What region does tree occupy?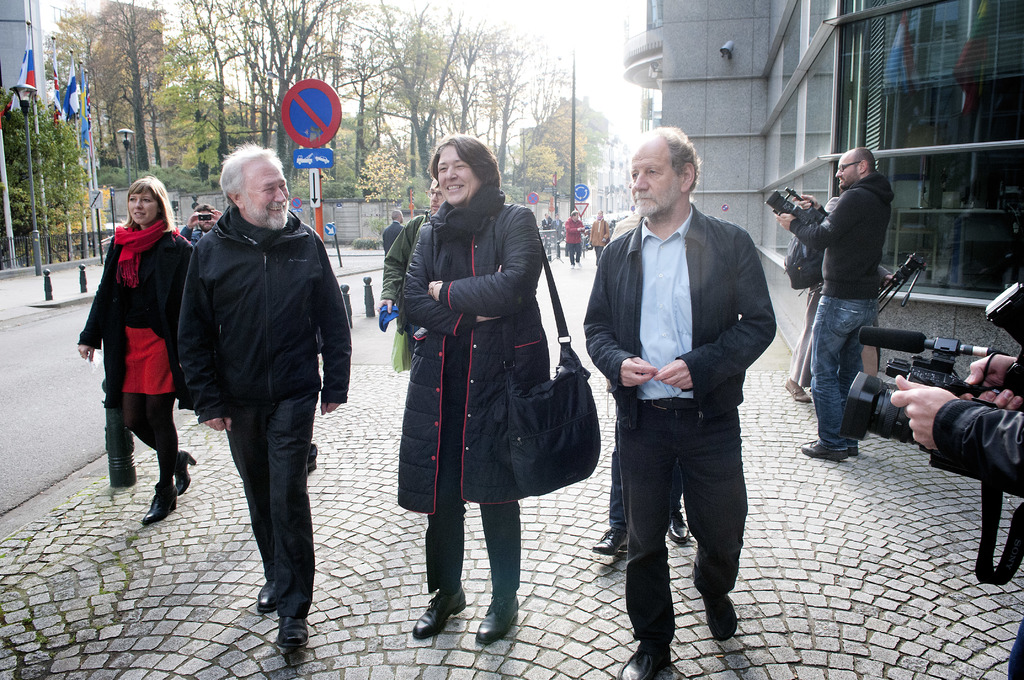
locate(513, 103, 607, 200).
